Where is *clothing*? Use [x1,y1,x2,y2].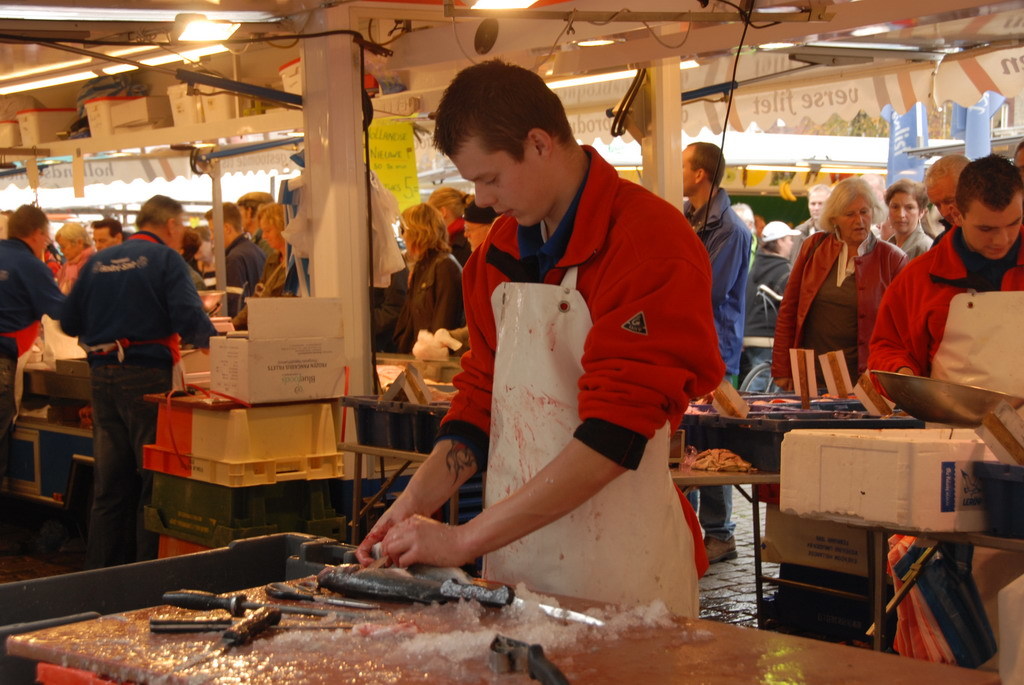
[400,263,477,348].
